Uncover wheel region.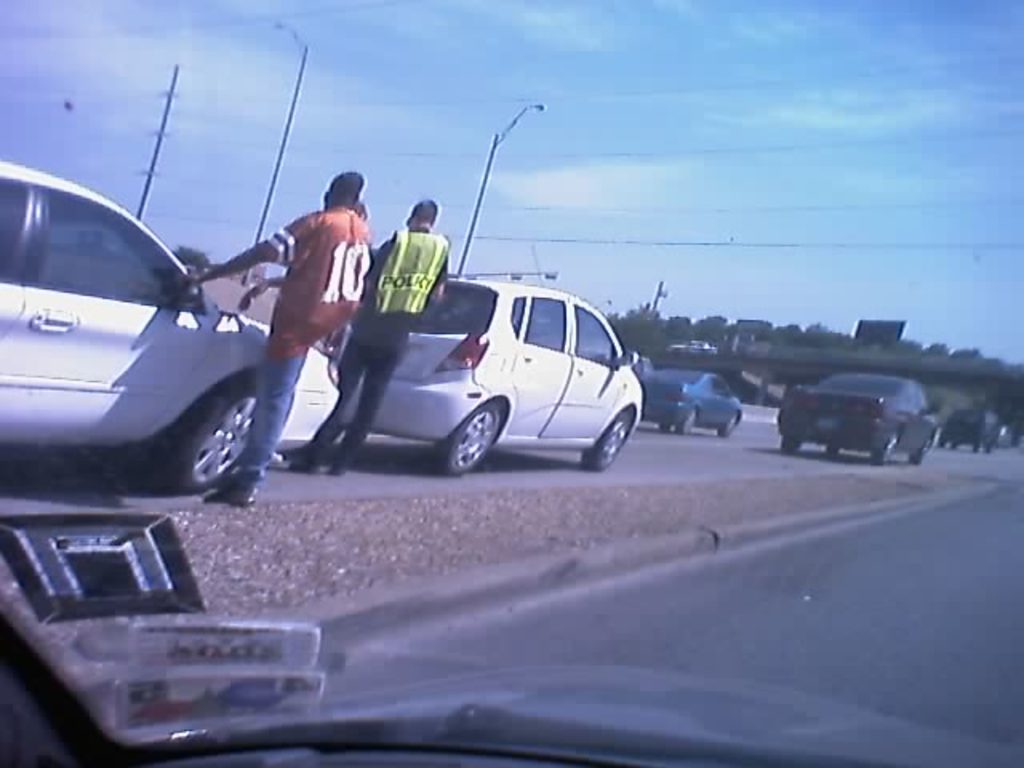
Uncovered: left=677, top=408, right=696, bottom=432.
